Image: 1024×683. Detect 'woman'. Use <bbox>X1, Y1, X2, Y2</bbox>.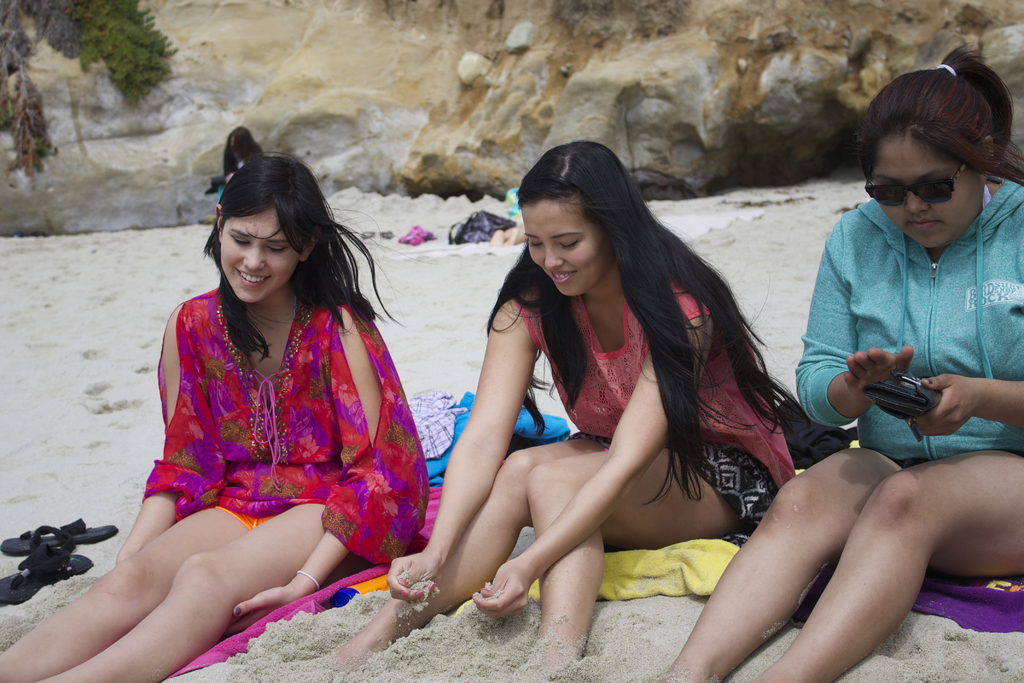
<bbox>648, 51, 1023, 682</bbox>.
